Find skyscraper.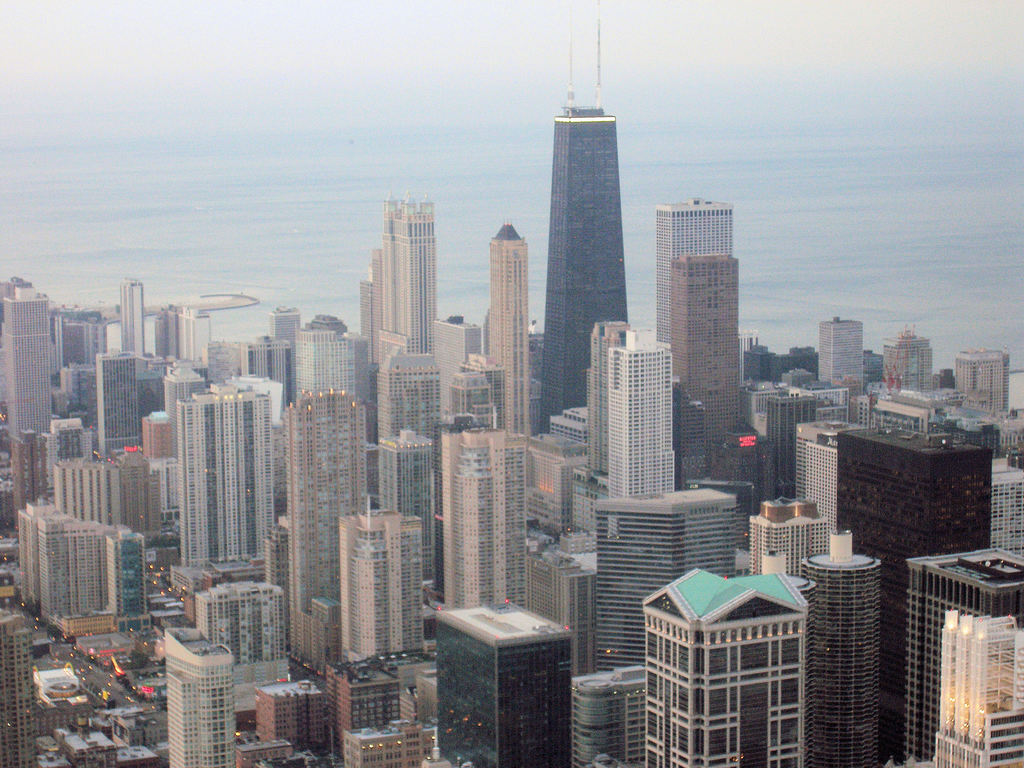
l=812, t=315, r=866, b=398.
